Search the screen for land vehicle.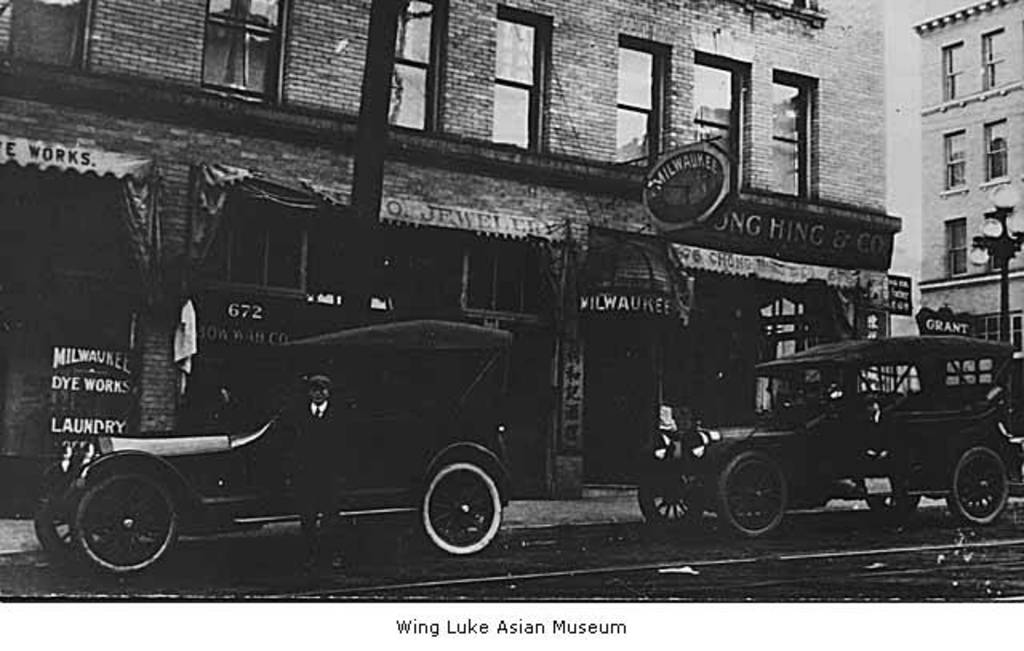
Found at 685:312:1021:547.
